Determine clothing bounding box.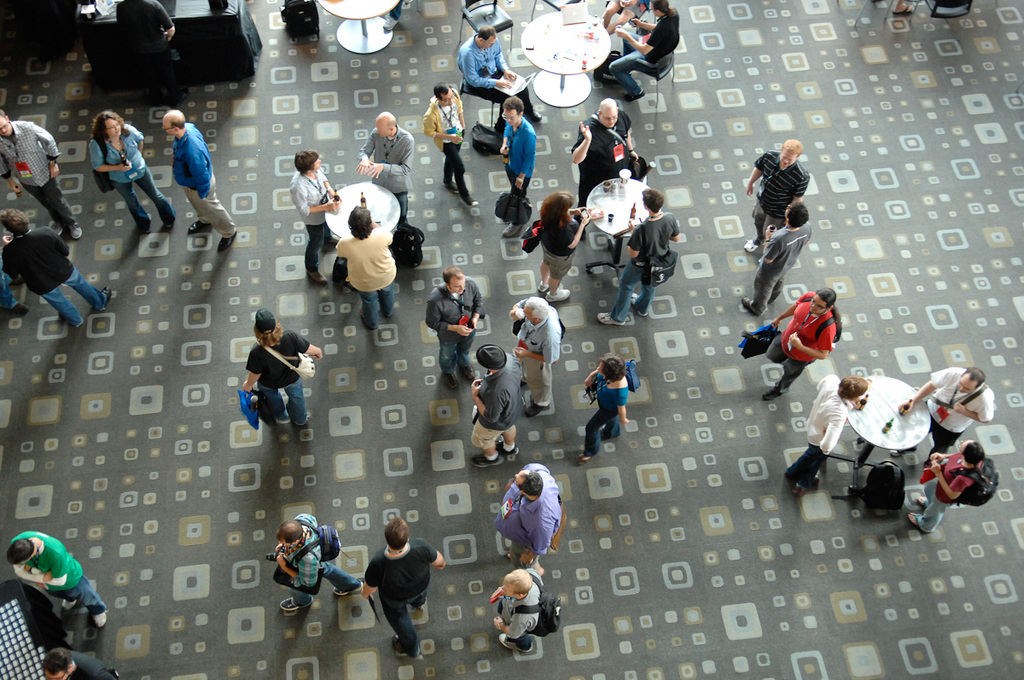
Determined: rect(605, 0, 656, 32).
